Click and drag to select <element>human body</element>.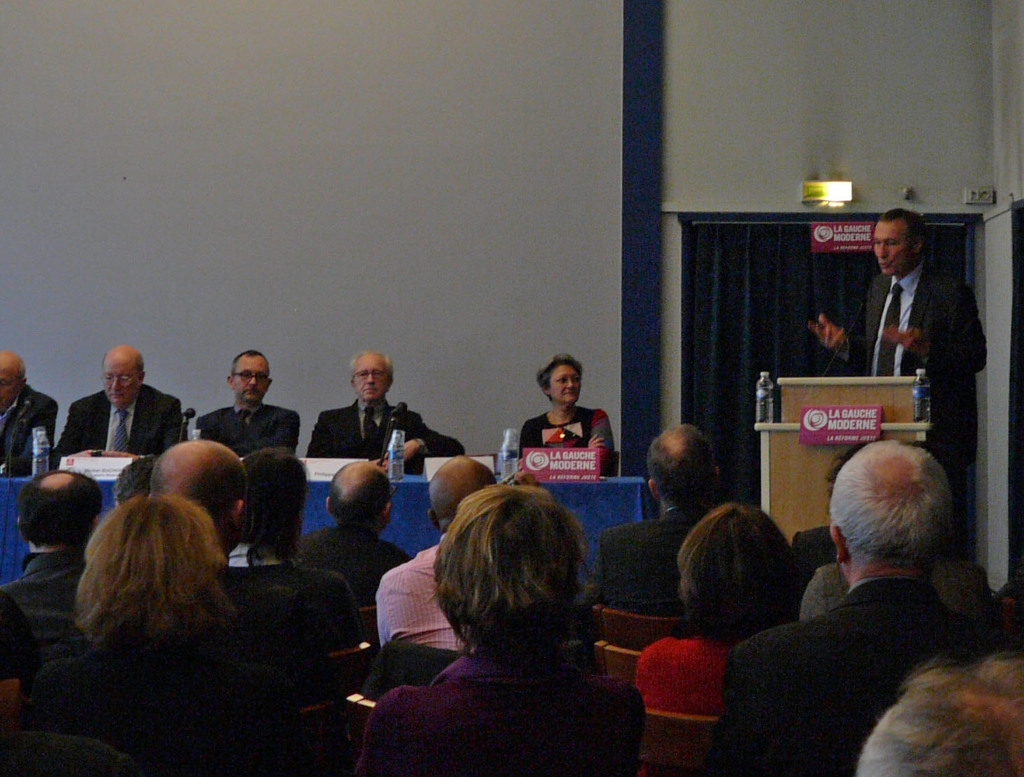
Selection: bbox=(716, 575, 1017, 776).
